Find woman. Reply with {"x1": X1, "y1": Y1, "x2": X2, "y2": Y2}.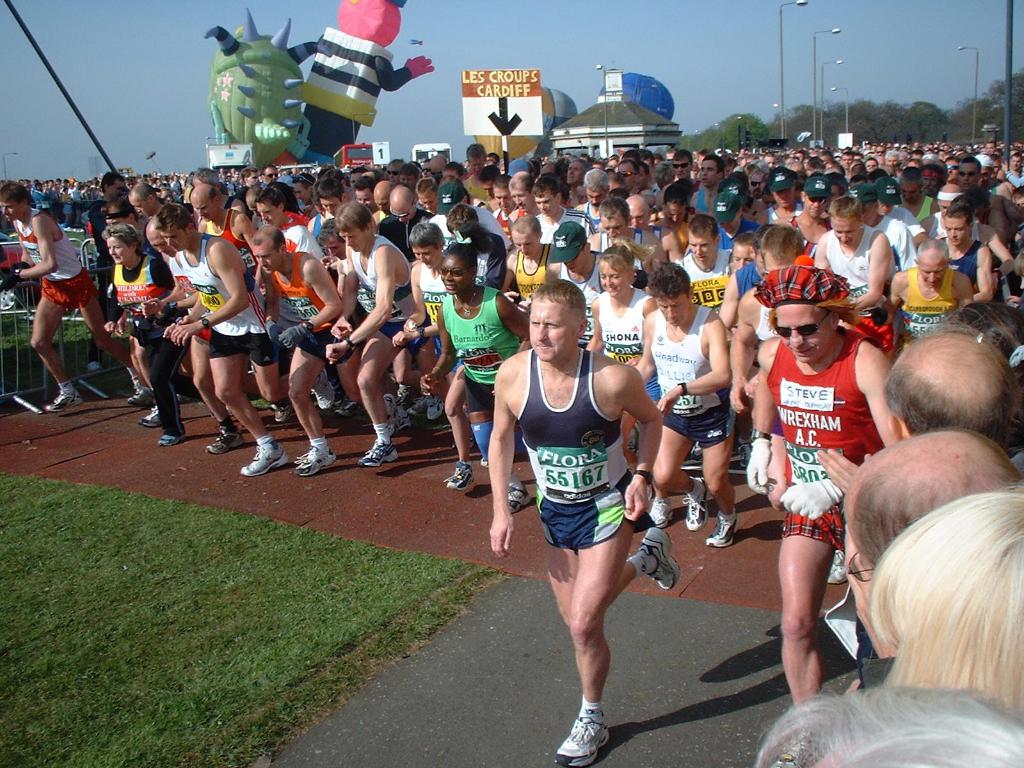
{"x1": 862, "y1": 484, "x2": 1023, "y2": 728}.
